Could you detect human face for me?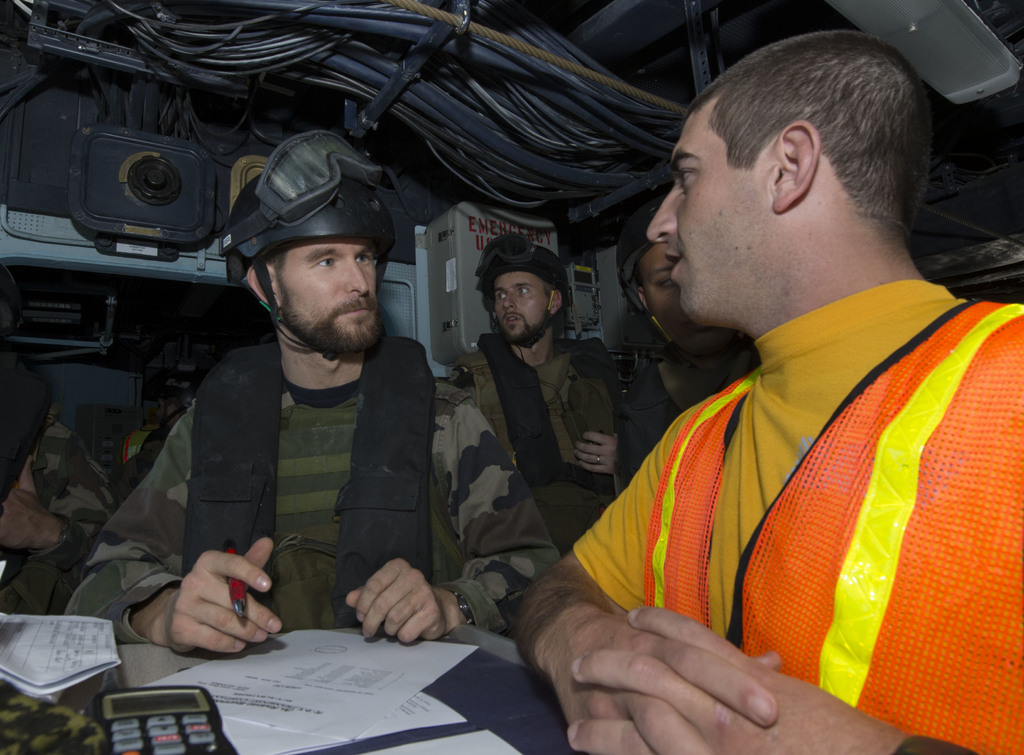
Detection result: <bbox>630, 239, 746, 341</bbox>.
